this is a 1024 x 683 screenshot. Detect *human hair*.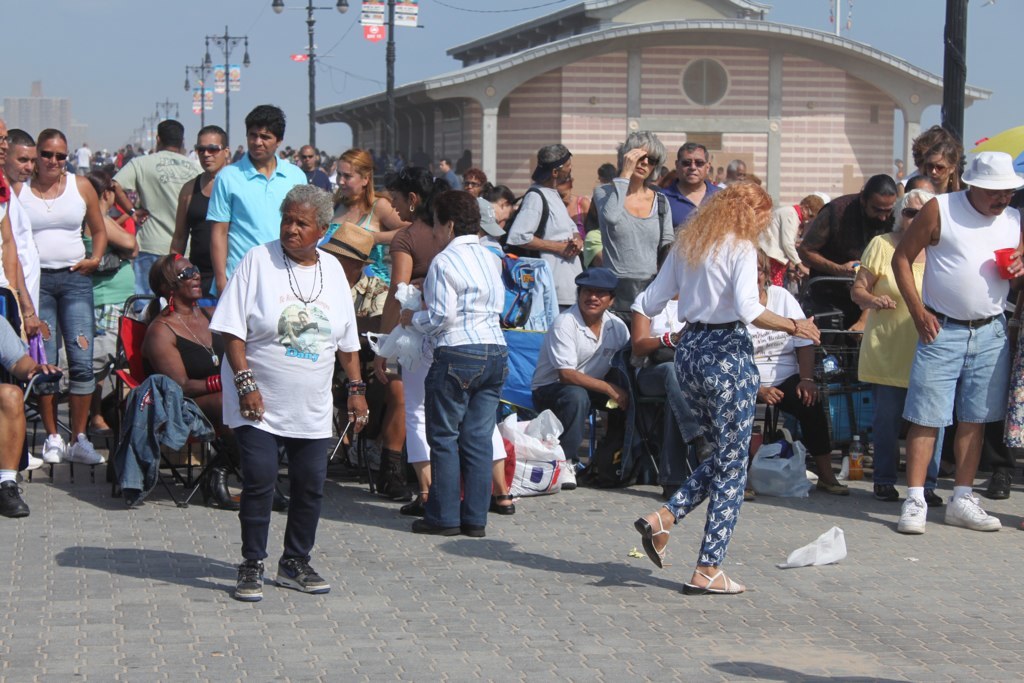
{"left": 677, "top": 140, "right": 711, "bottom": 165}.
